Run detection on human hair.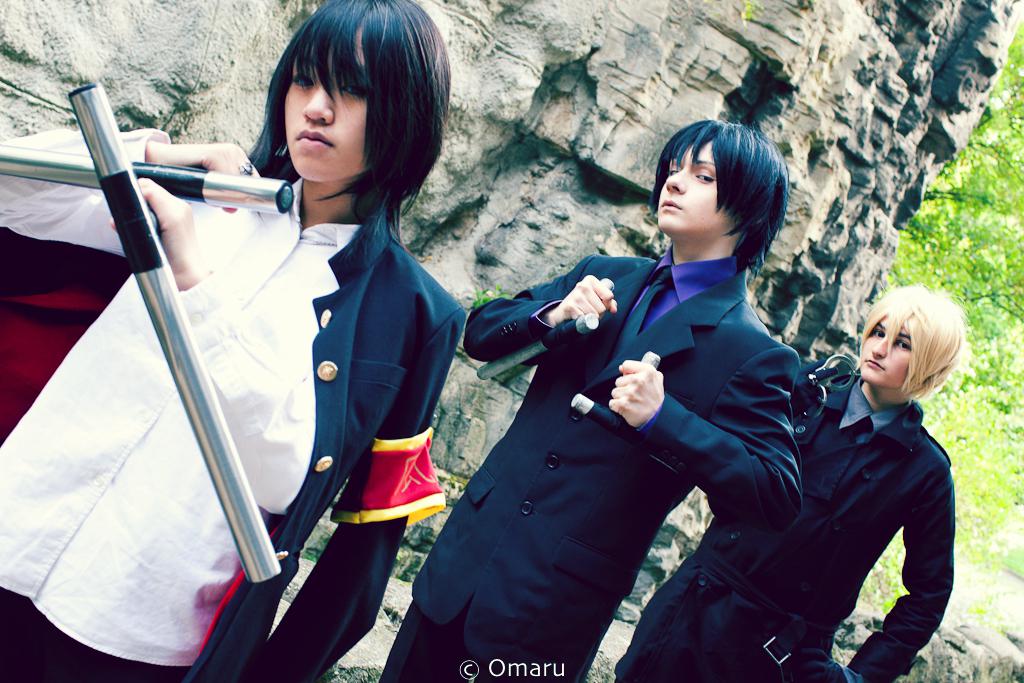
Result: [243,0,457,244].
